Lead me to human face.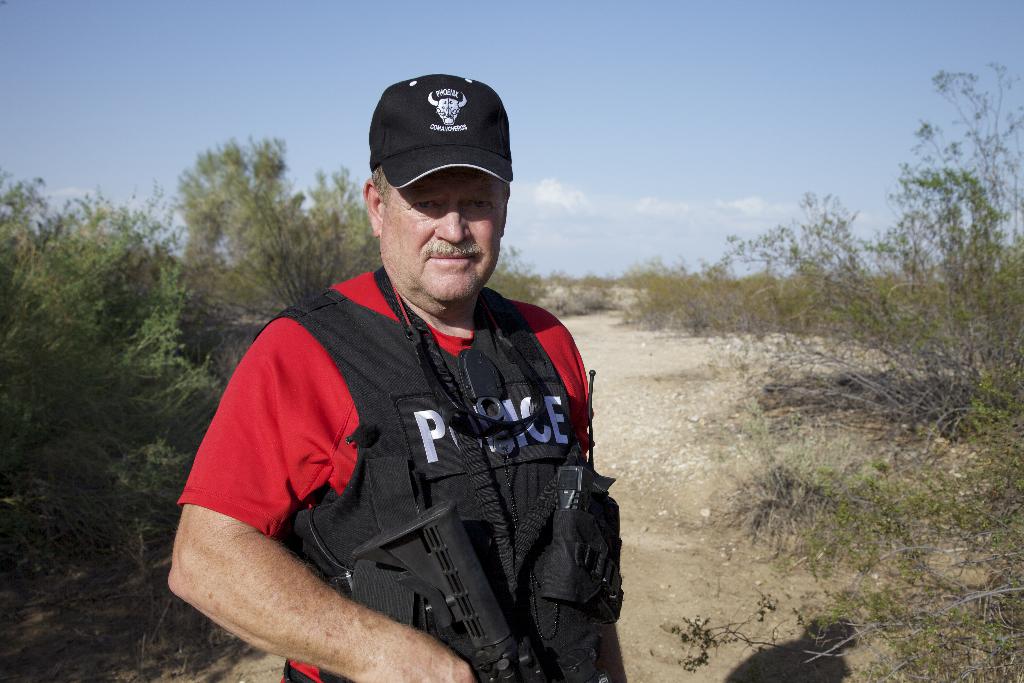
Lead to bbox(385, 171, 503, 314).
